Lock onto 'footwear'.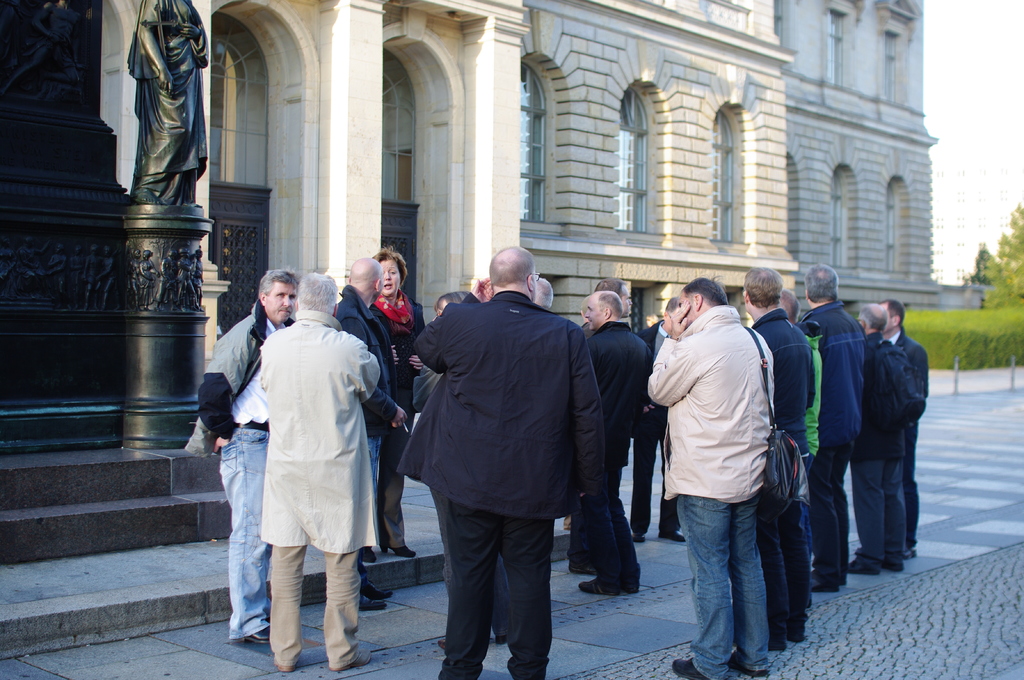
Locked: crop(274, 663, 296, 674).
